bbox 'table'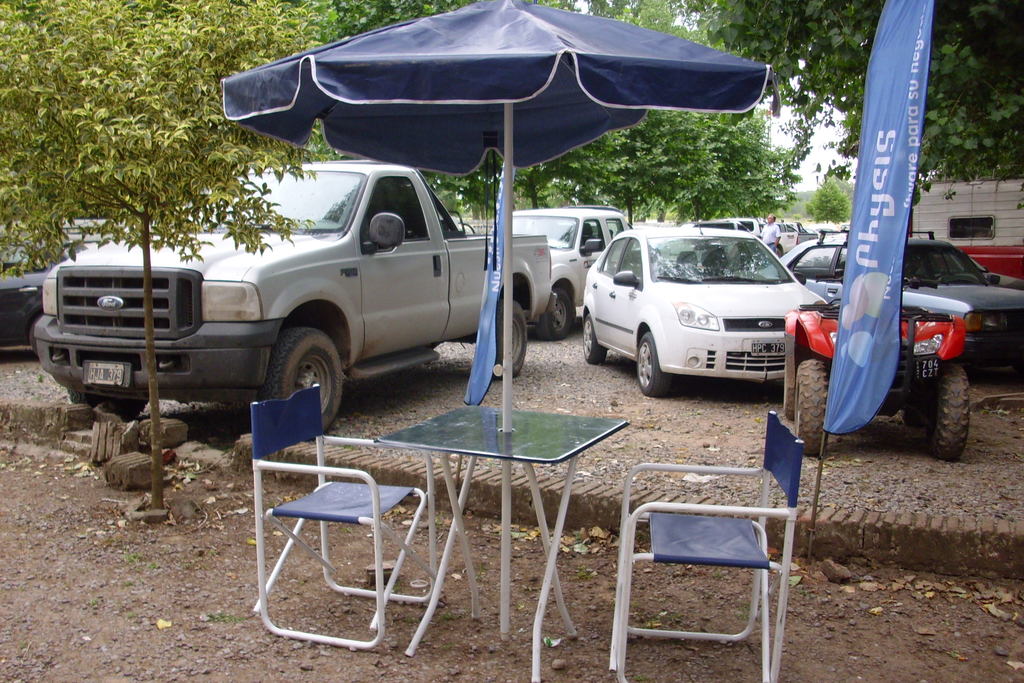
337, 338, 634, 654
